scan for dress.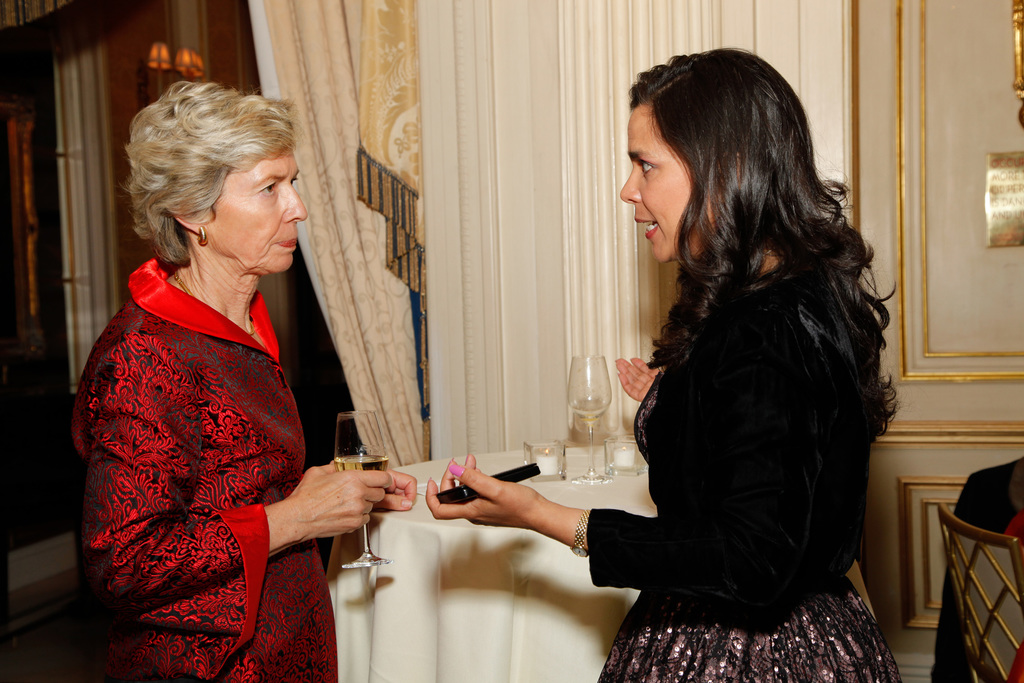
Scan result: {"x1": 73, "y1": 257, "x2": 339, "y2": 682}.
